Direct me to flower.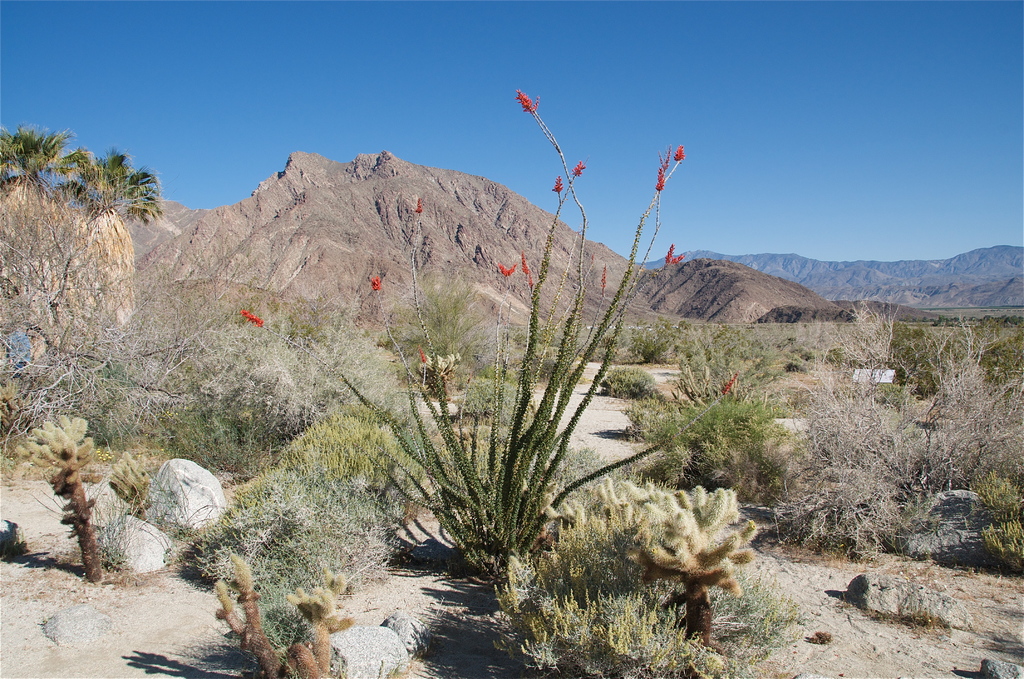
Direction: 600, 265, 606, 286.
